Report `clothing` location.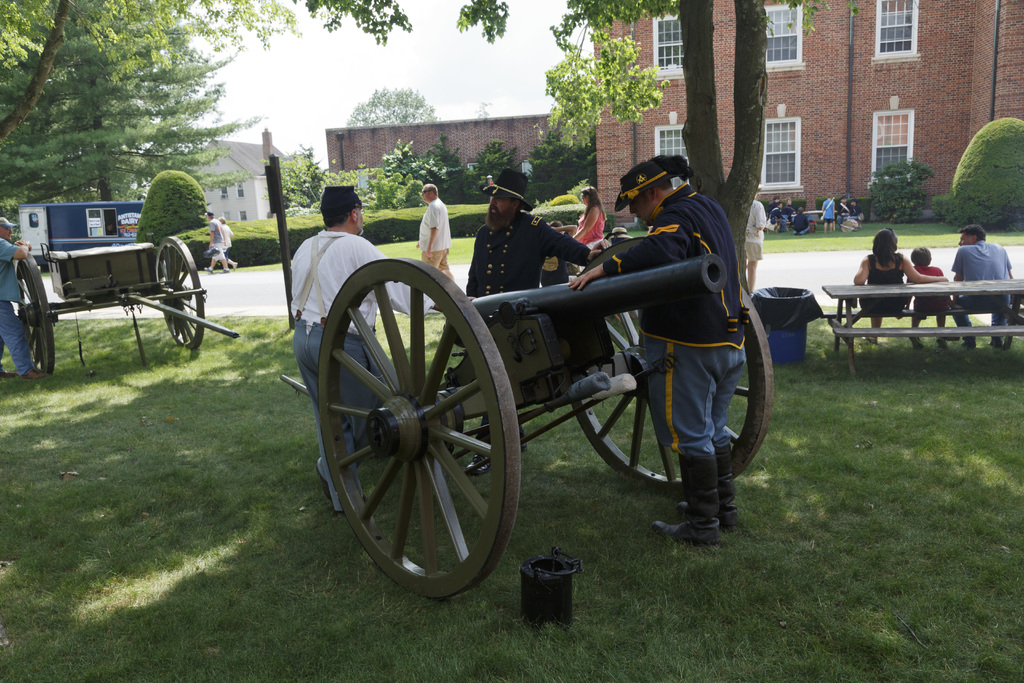
Report: <region>205, 210, 221, 267</region>.
